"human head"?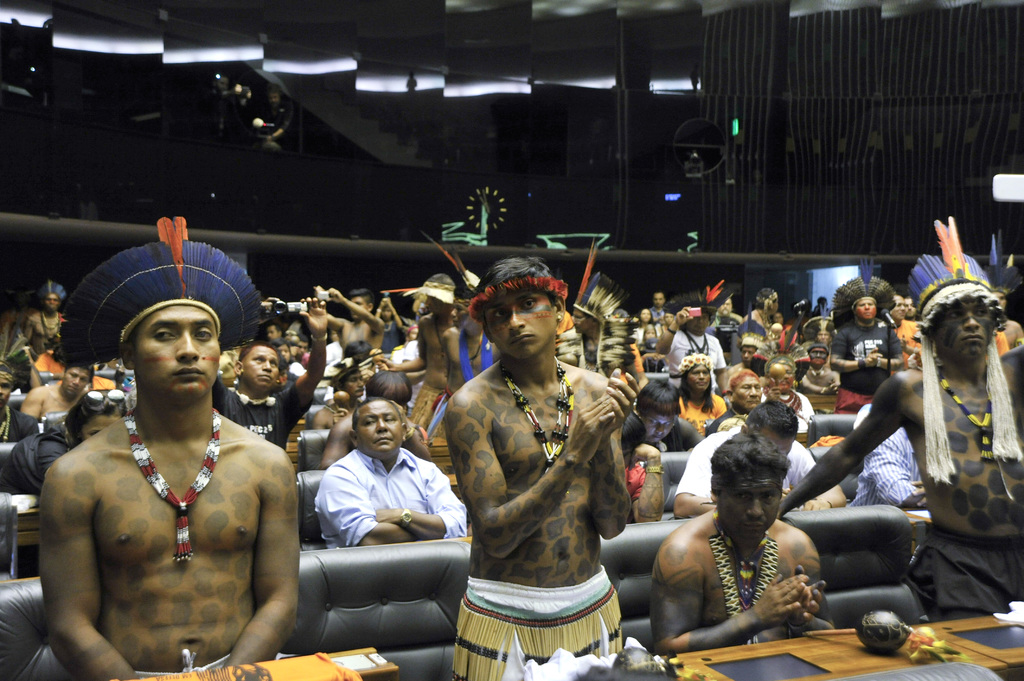
left=423, top=273, right=458, bottom=315
